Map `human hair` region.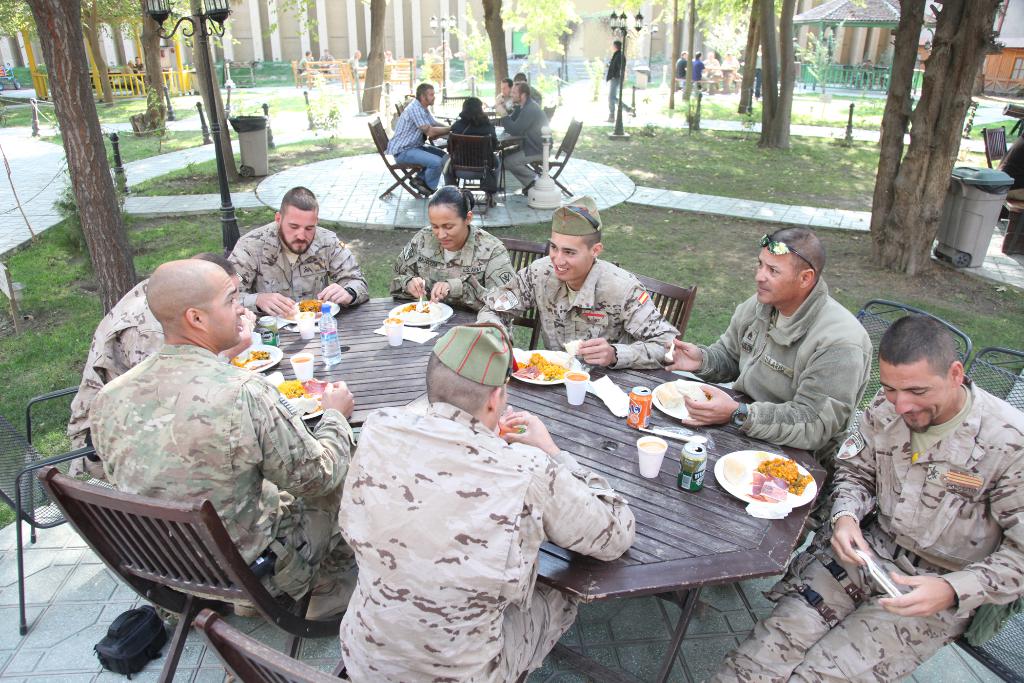
Mapped to box(500, 79, 509, 86).
